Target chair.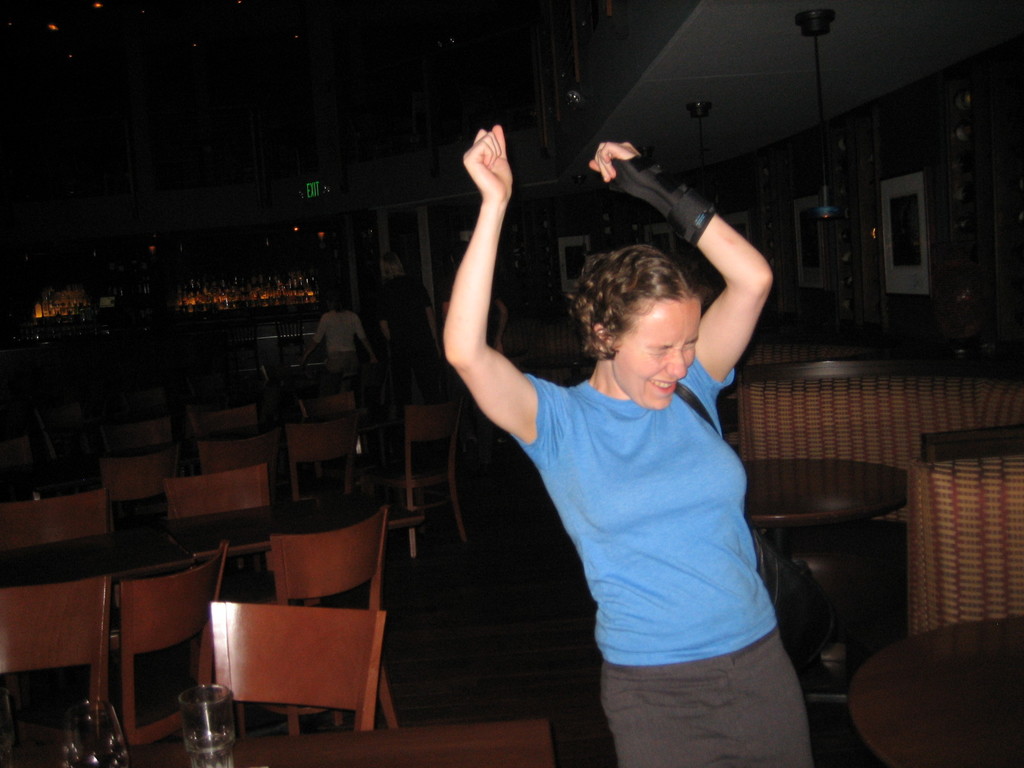
Target region: locate(739, 352, 1023, 639).
